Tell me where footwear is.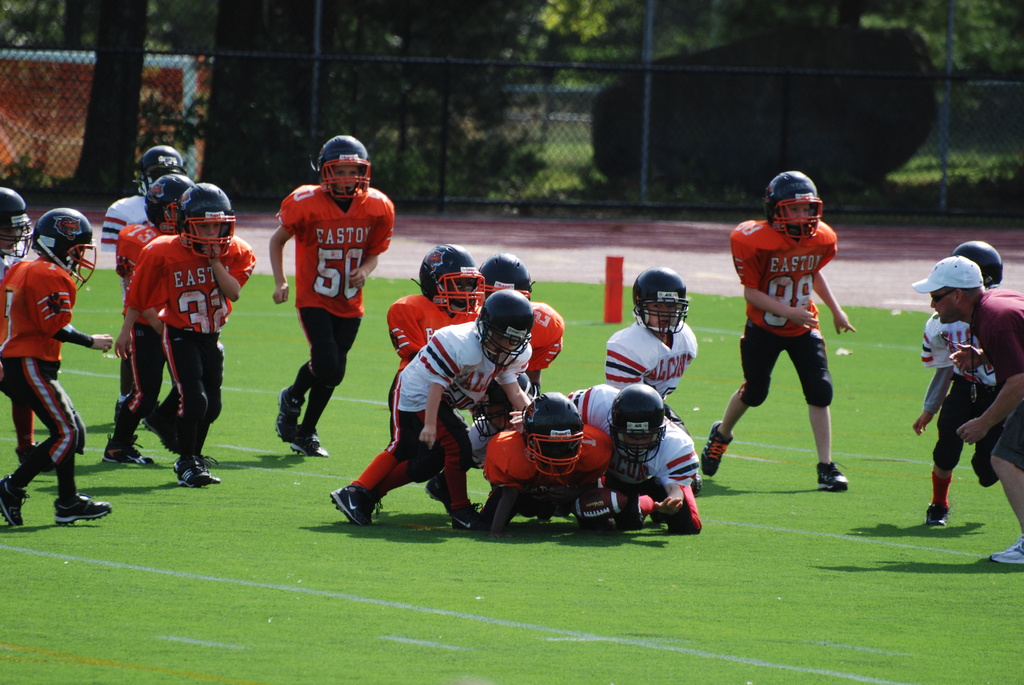
footwear is at {"left": 816, "top": 461, "right": 847, "bottom": 491}.
